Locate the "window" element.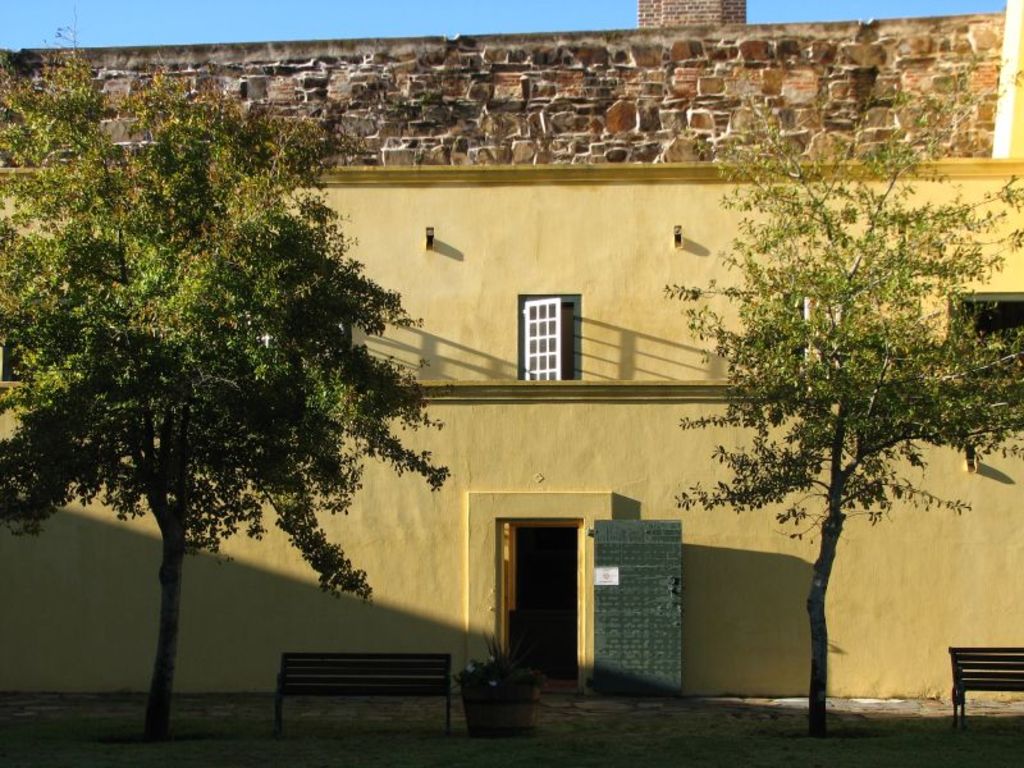
Element bbox: x1=516, y1=296, x2=584, y2=384.
